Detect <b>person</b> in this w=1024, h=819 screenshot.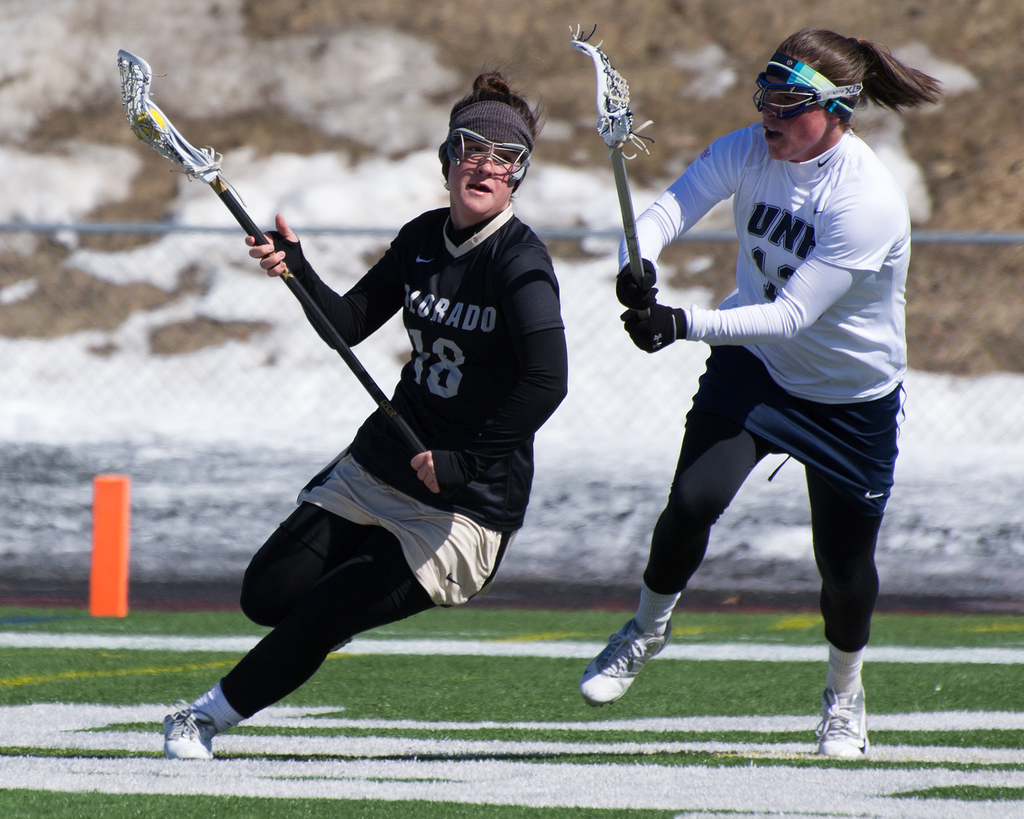
Detection: x1=580 y1=28 x2=943 y2=761.
